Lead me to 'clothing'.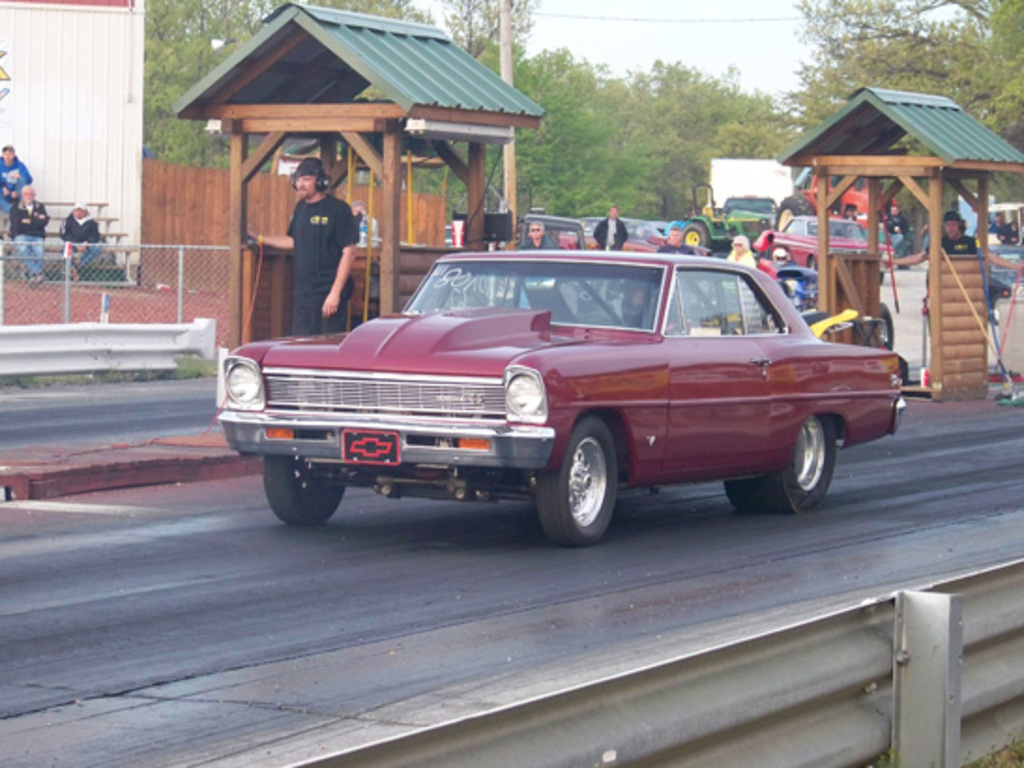
Lead to left=934, top=229, right=972, bottom=266.
